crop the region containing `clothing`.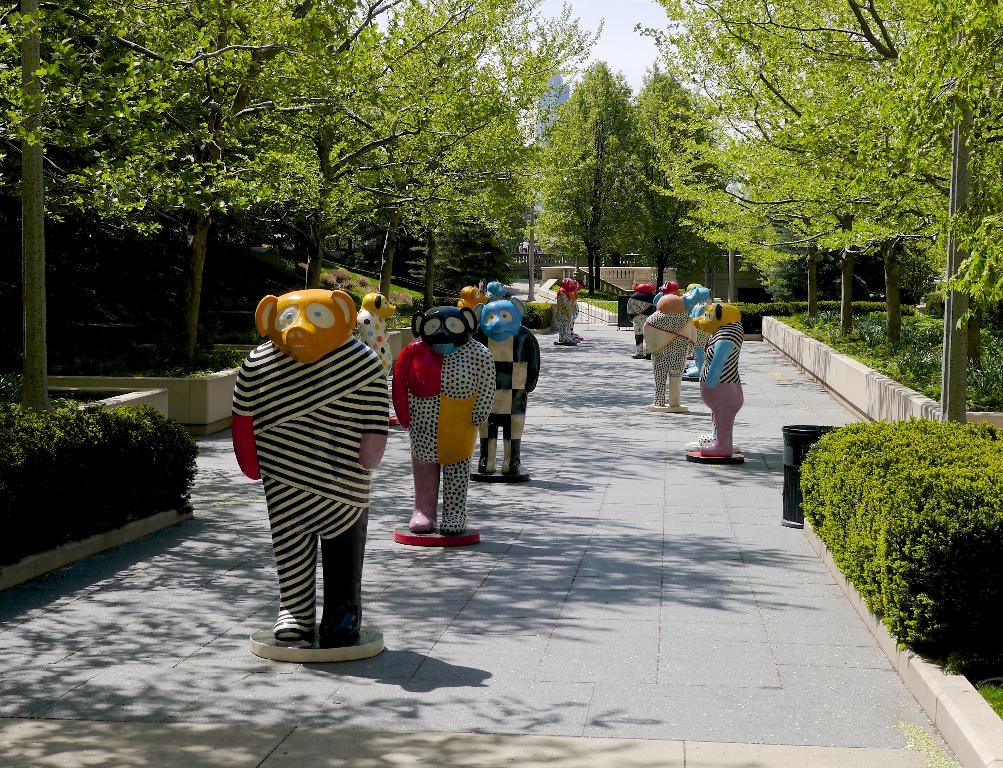
Crop region: 479/314/538/492.
